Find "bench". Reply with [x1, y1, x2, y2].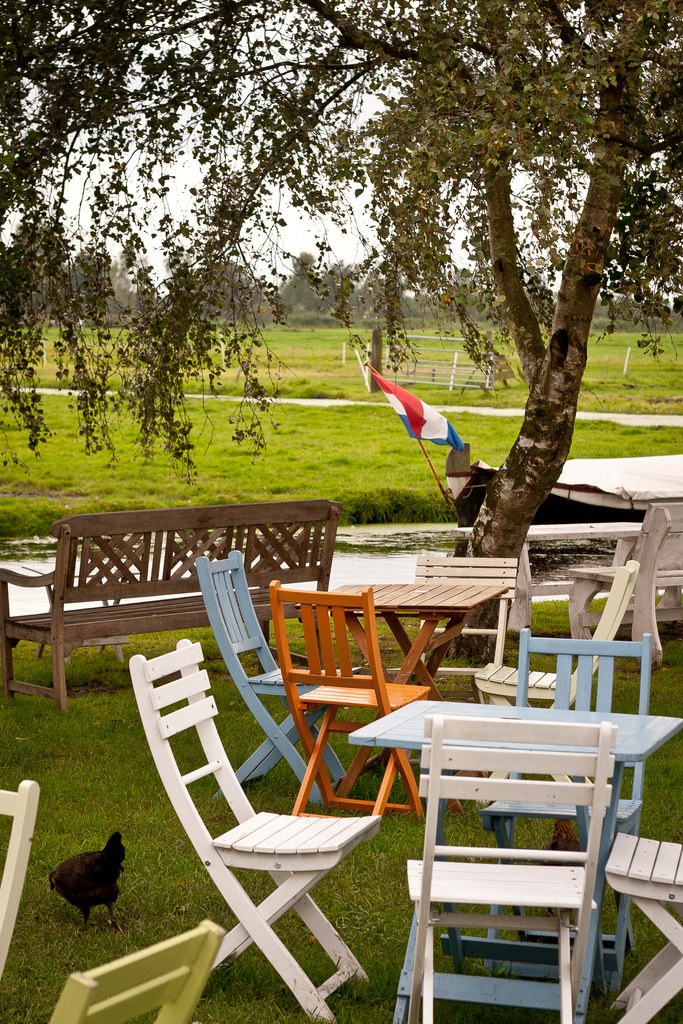
[0, 497, 345, 717].
